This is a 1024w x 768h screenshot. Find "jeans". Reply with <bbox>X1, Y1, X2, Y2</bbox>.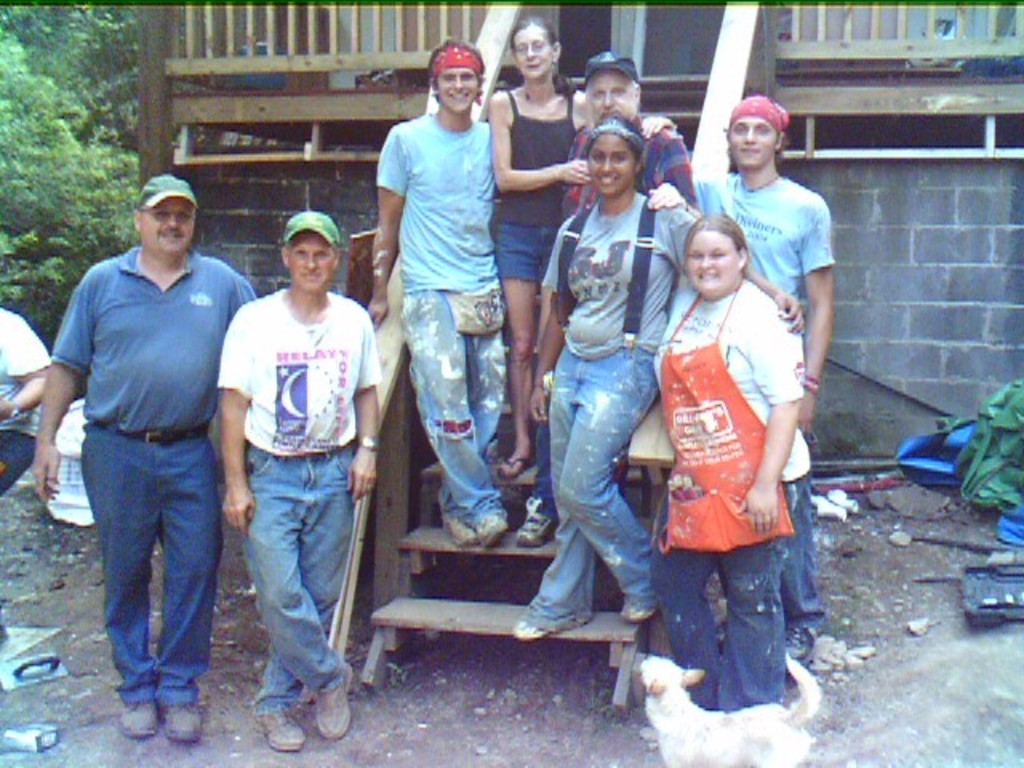
<bbox>650, 542, 787, 707</bbox>.
